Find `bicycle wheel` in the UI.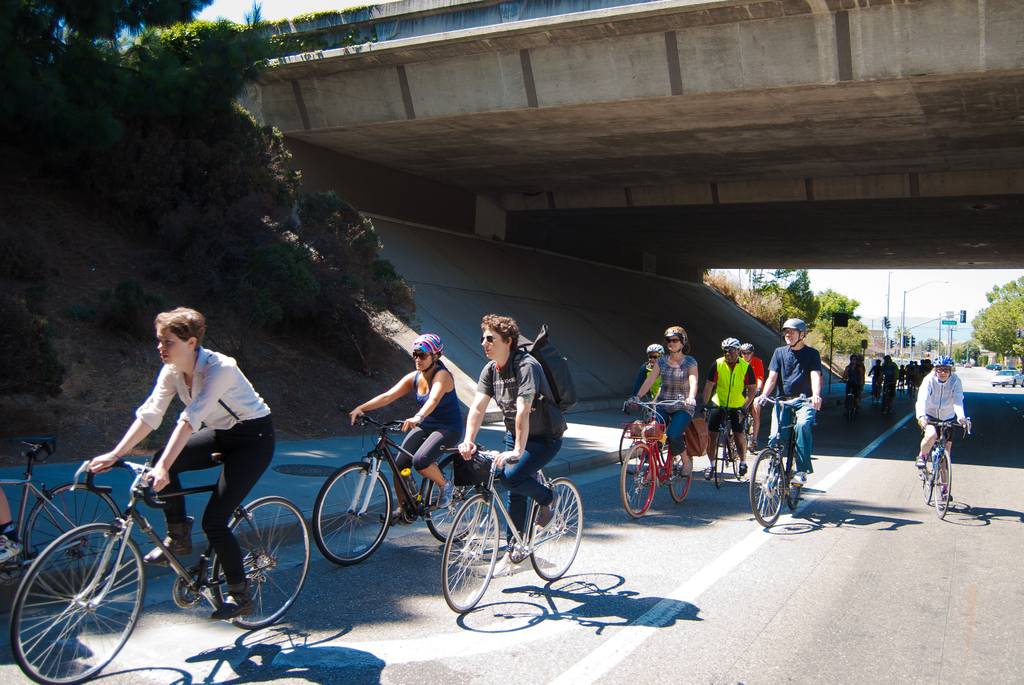
UI element at x1=22, y1=479, x2=128, y2=597.
